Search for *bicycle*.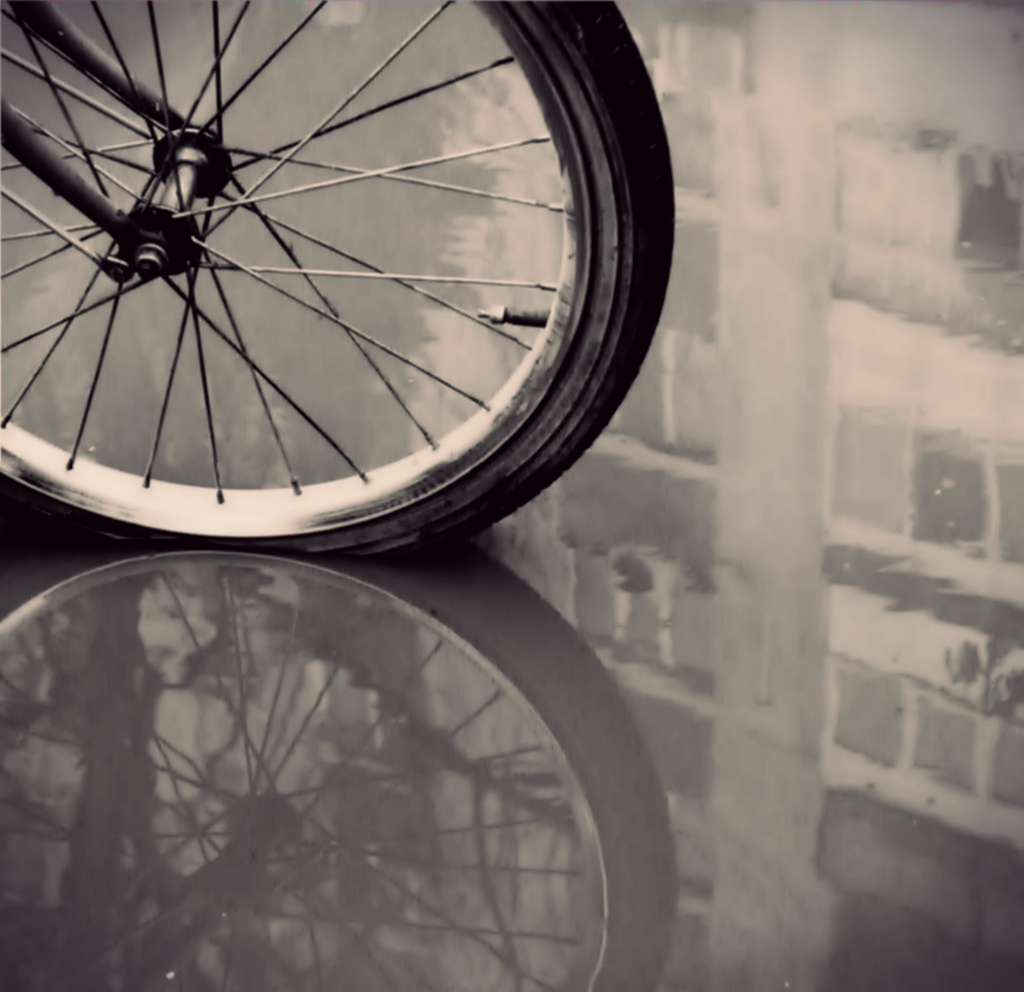
Found at box(0, 0, 688, 569).
